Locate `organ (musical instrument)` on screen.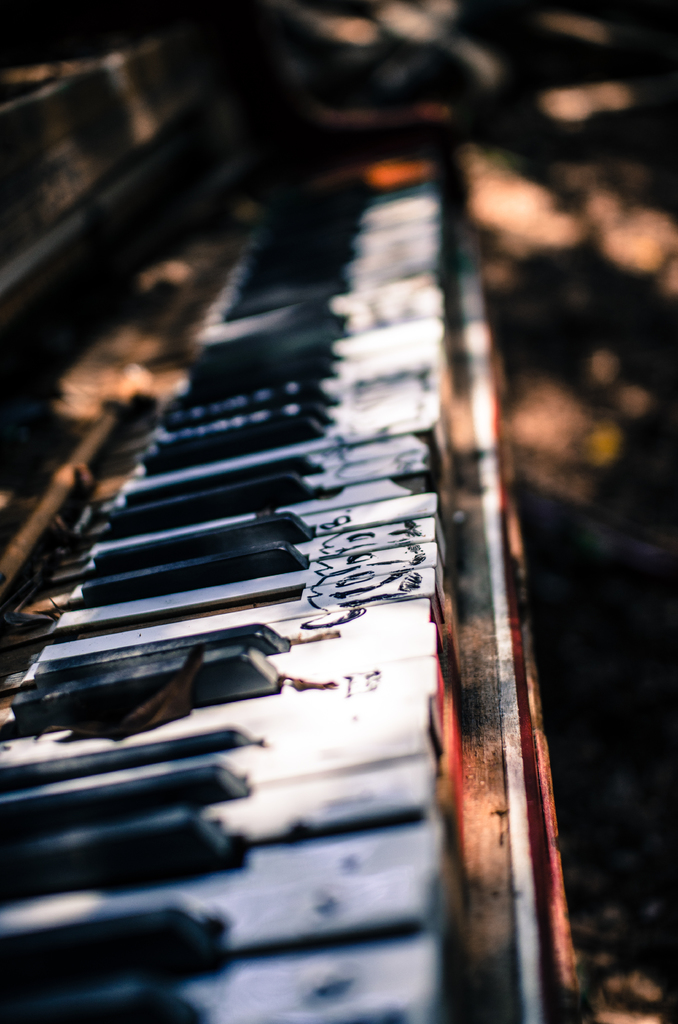
On screen at [x1=17, y1=146, x2=535, y2=1023].
